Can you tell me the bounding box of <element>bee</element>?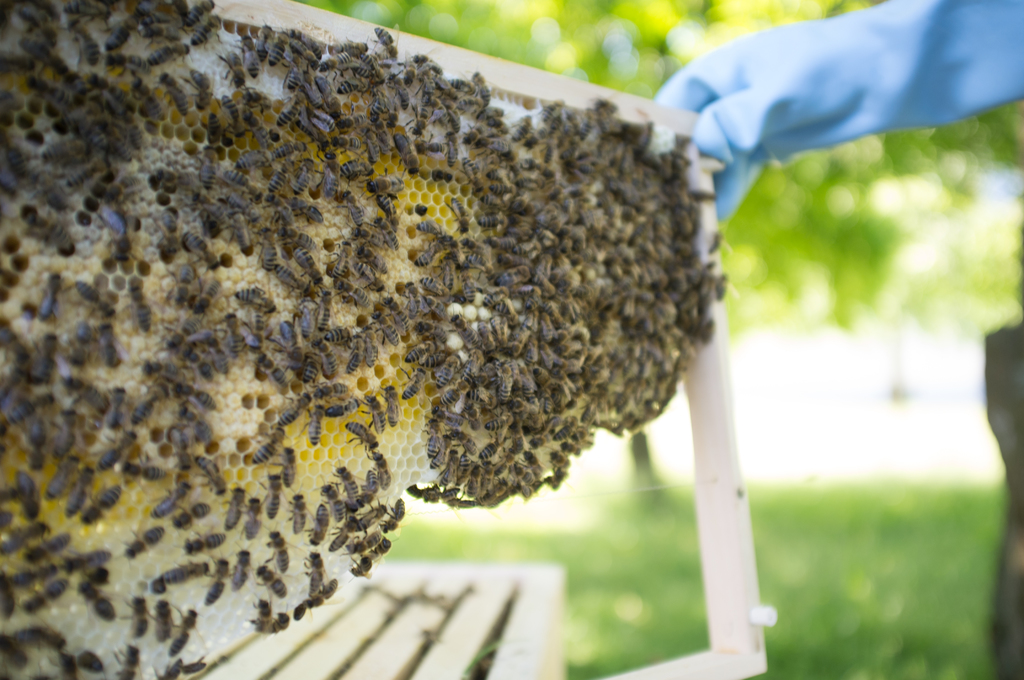
x1=259, y1=20, x2=271, y2=60.
